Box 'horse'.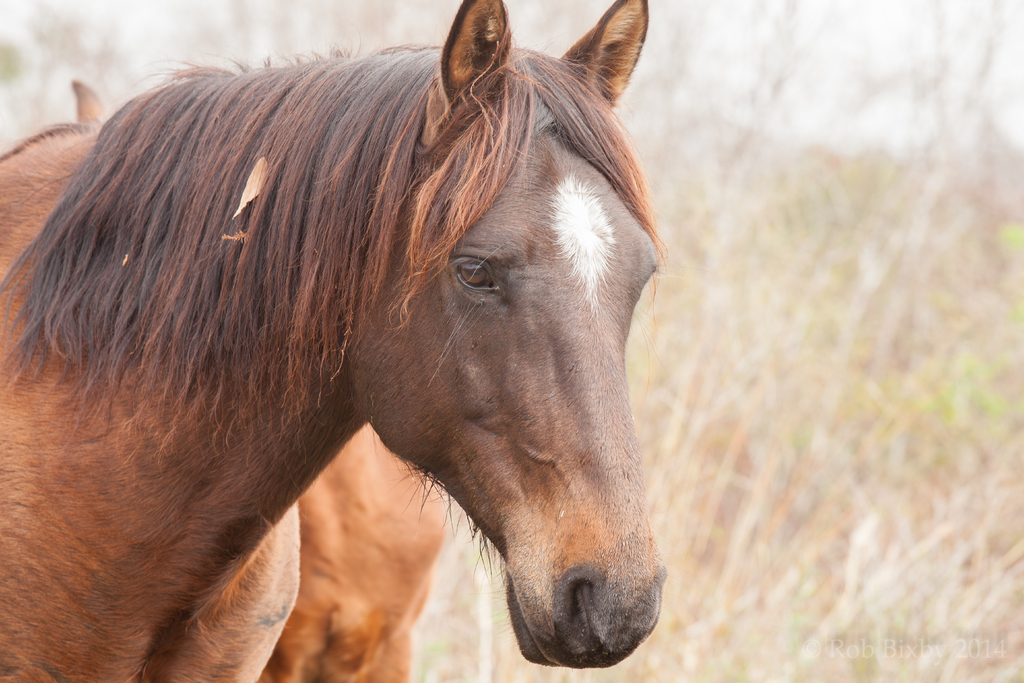
[3, 1, 668, 682].
